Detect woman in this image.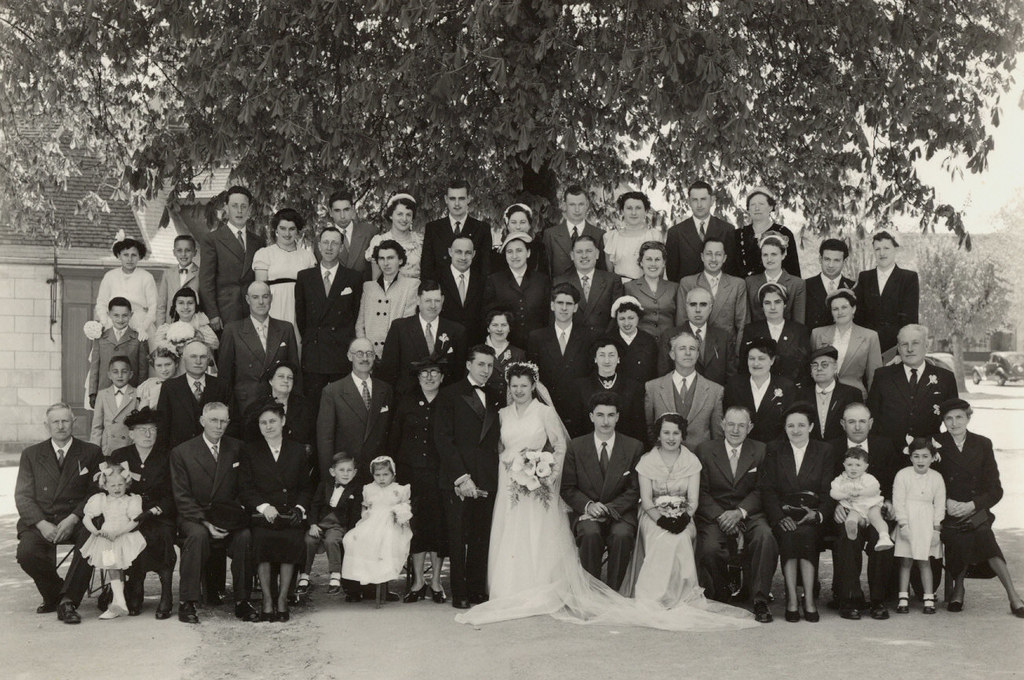
Detection: 700 197 818 264.
